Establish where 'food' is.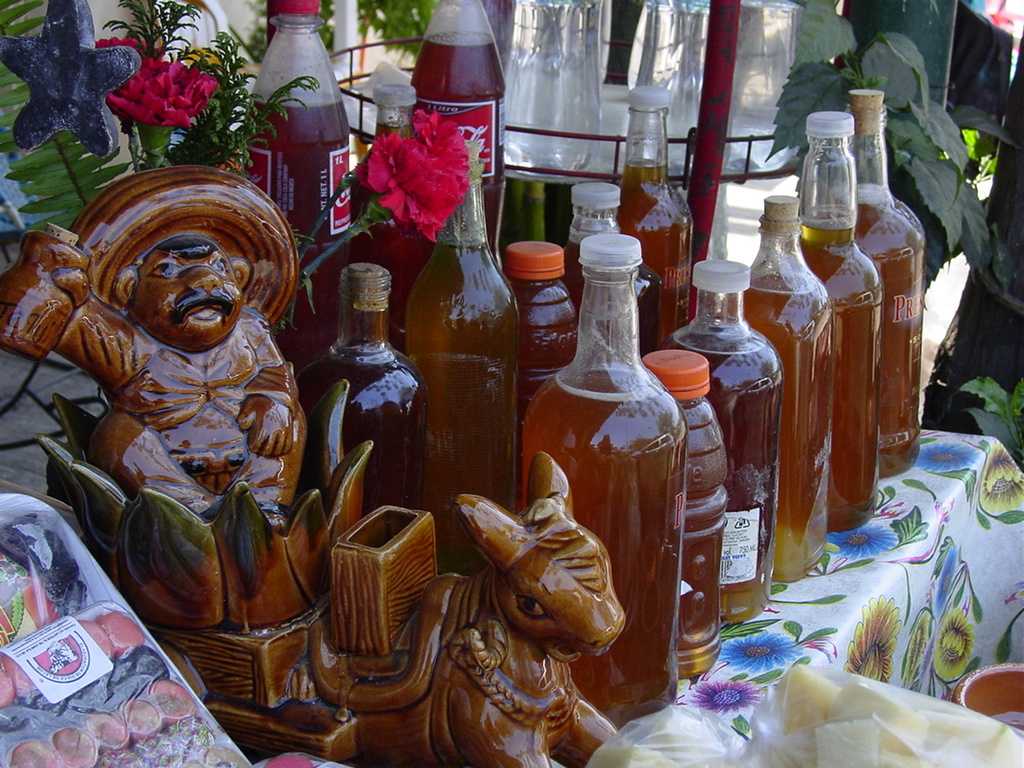
Established at bbox(0, 502, 91, 646).
